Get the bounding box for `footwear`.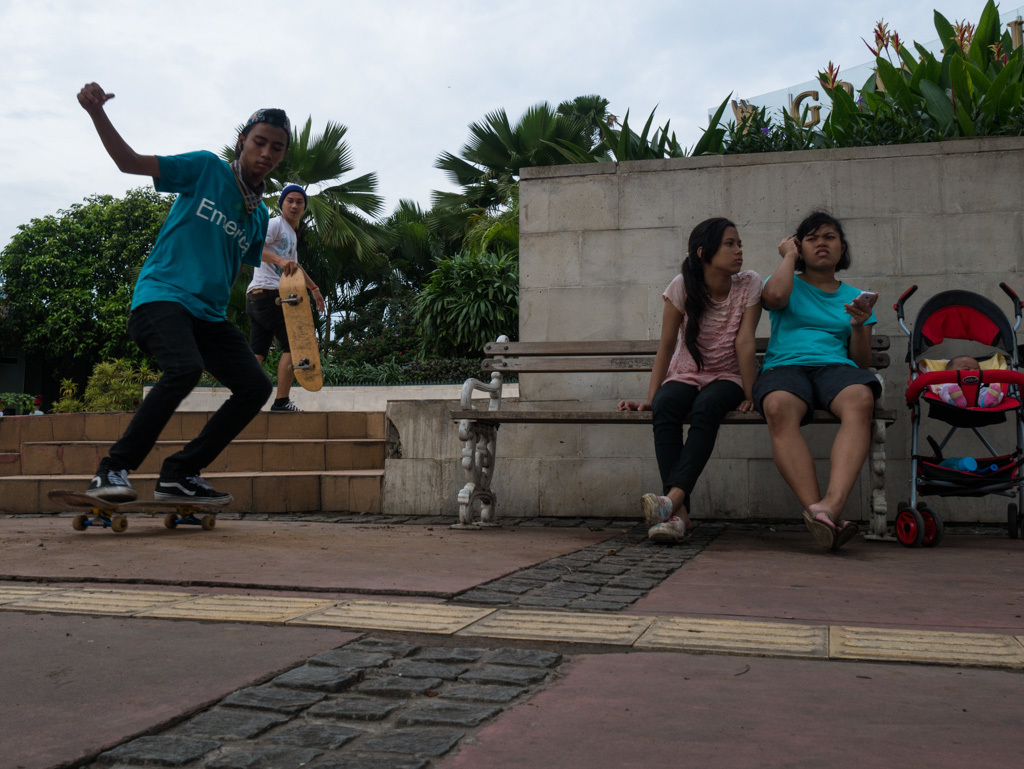
(x1=157, y1=467, x2=229, y2=510).
